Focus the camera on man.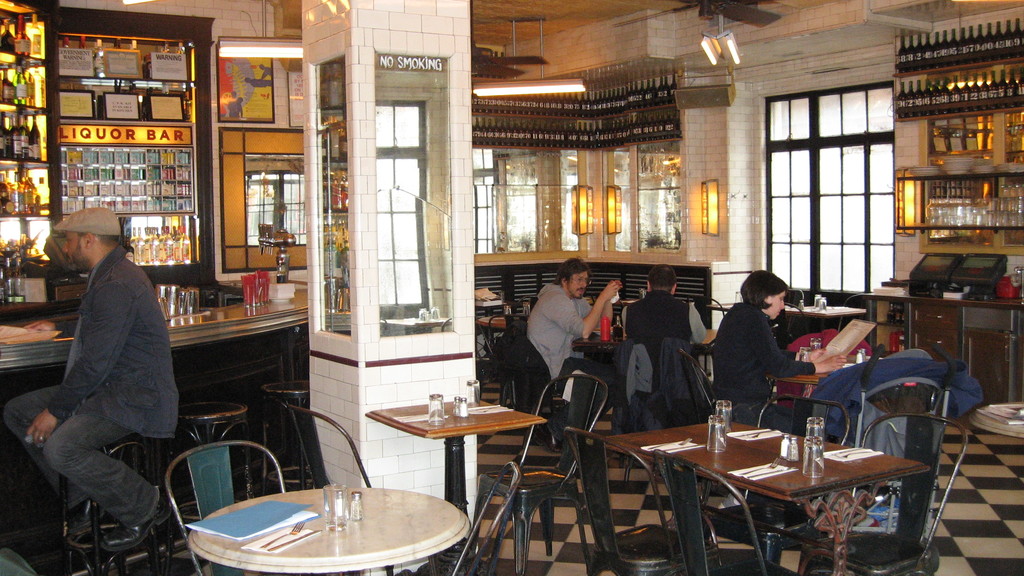
Focus region: [left=623, top=259, right=719, bottom=374].
